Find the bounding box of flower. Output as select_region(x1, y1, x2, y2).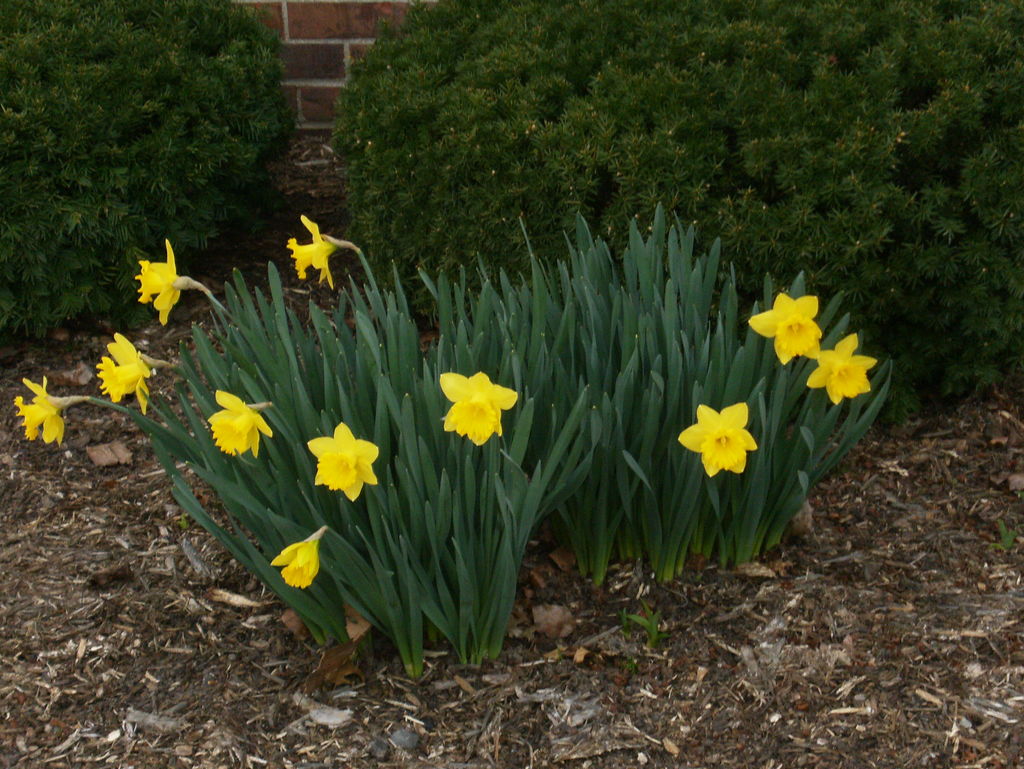
select_region(207, 392, 271, 455).
